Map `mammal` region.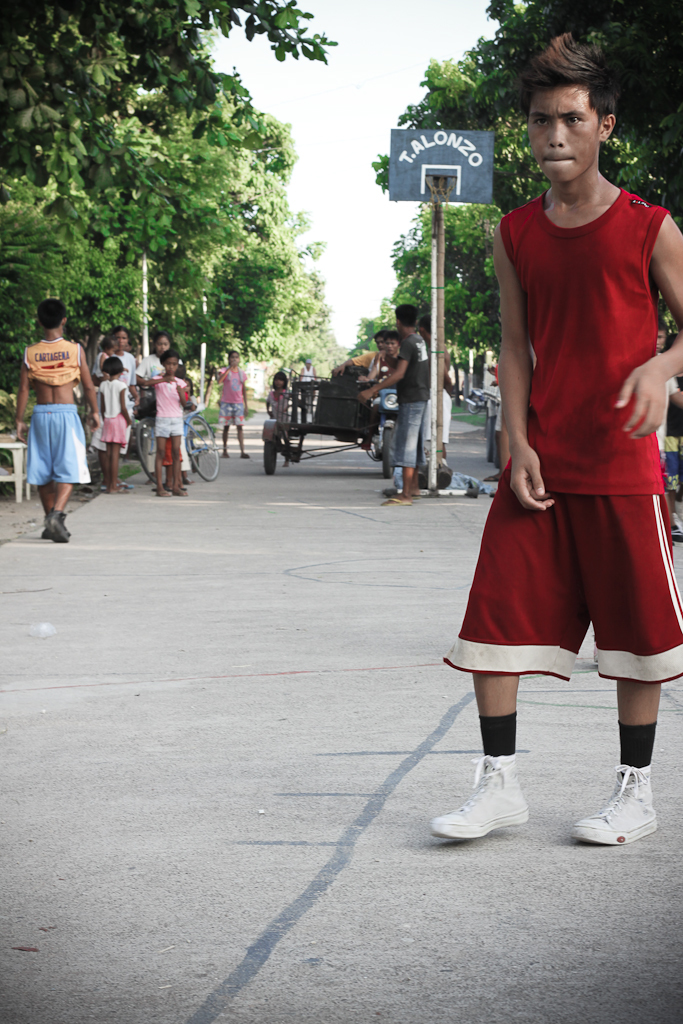
Mapped to <bbox>137, 331, 187, 493</bbox>.
